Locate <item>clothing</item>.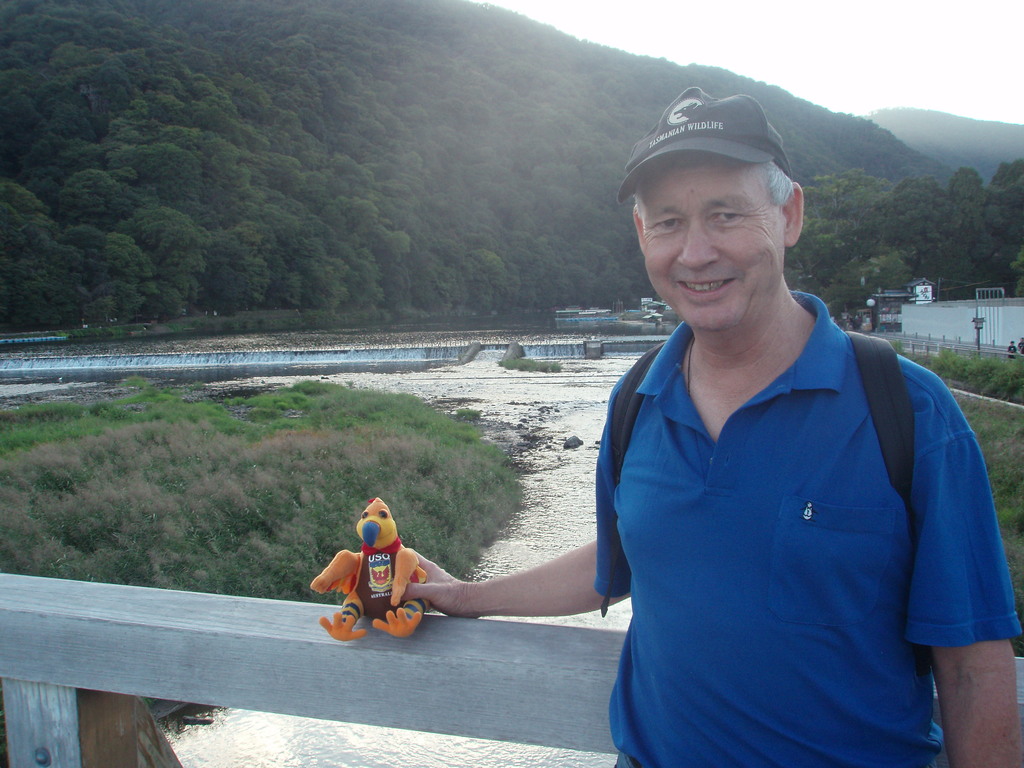
Bounding box: locate(589, 281, 1021, 767).
